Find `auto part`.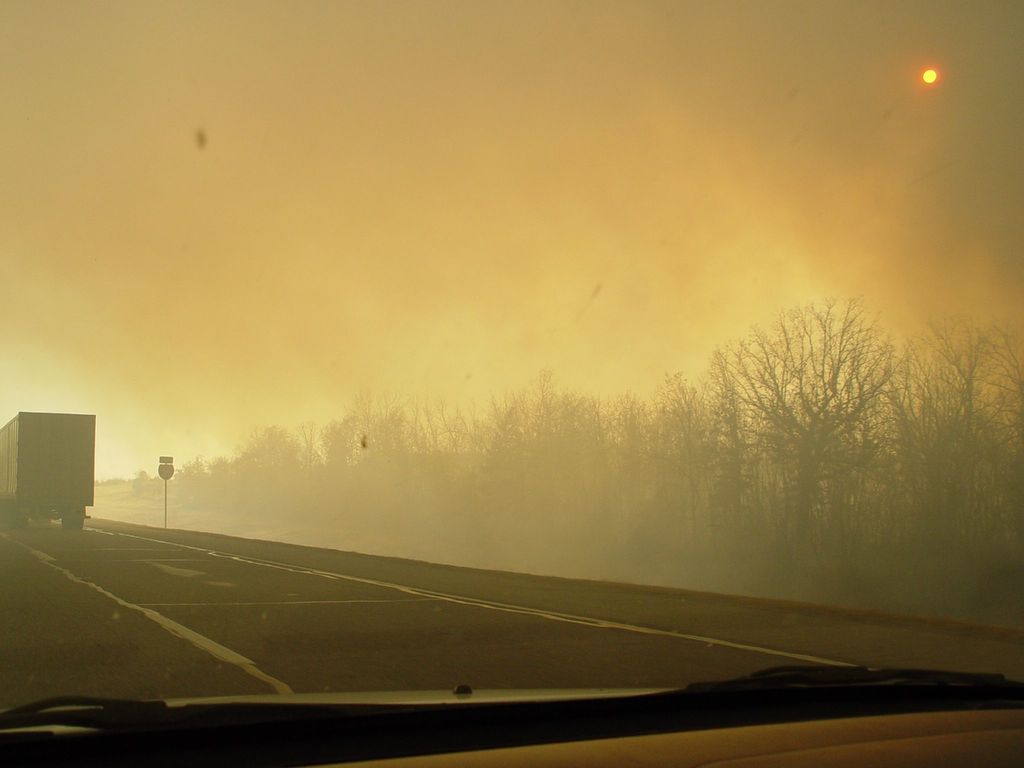
0, 700, 168, 731.
